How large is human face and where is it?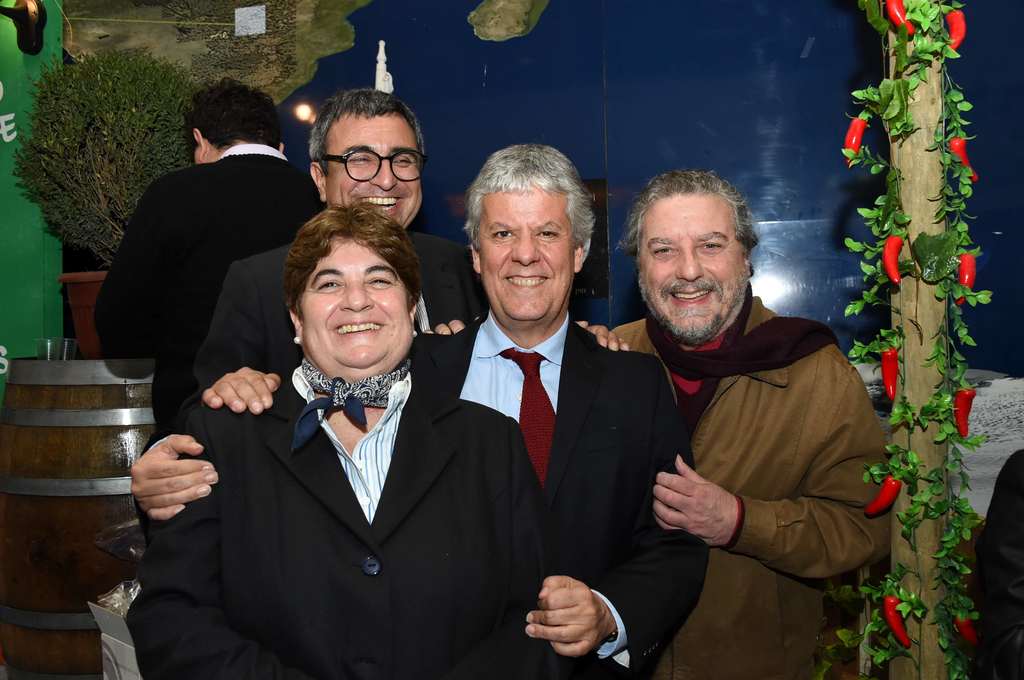
Bounding box: crop(628, 180, 753, 336).
